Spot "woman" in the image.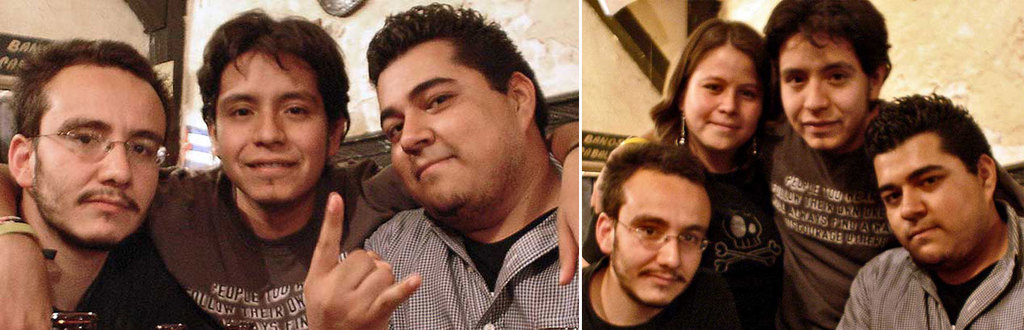
"woman" found at {"left": 586, "top": 16, "right": 791, "bottom": 329}.
